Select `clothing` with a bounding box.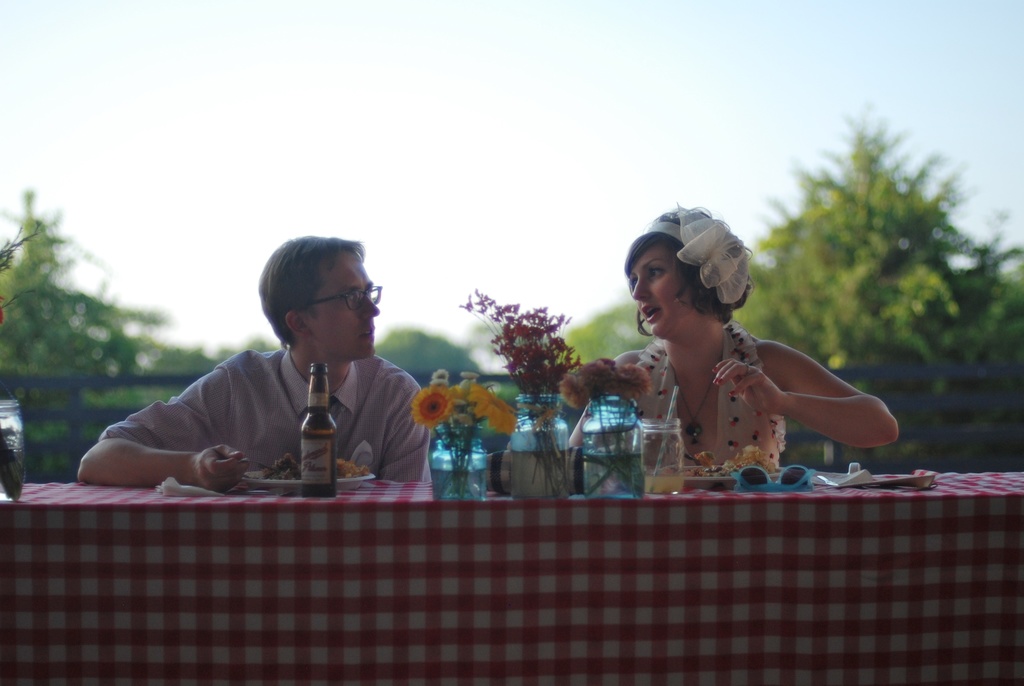
l=575, t=327, r=782, b=481.
